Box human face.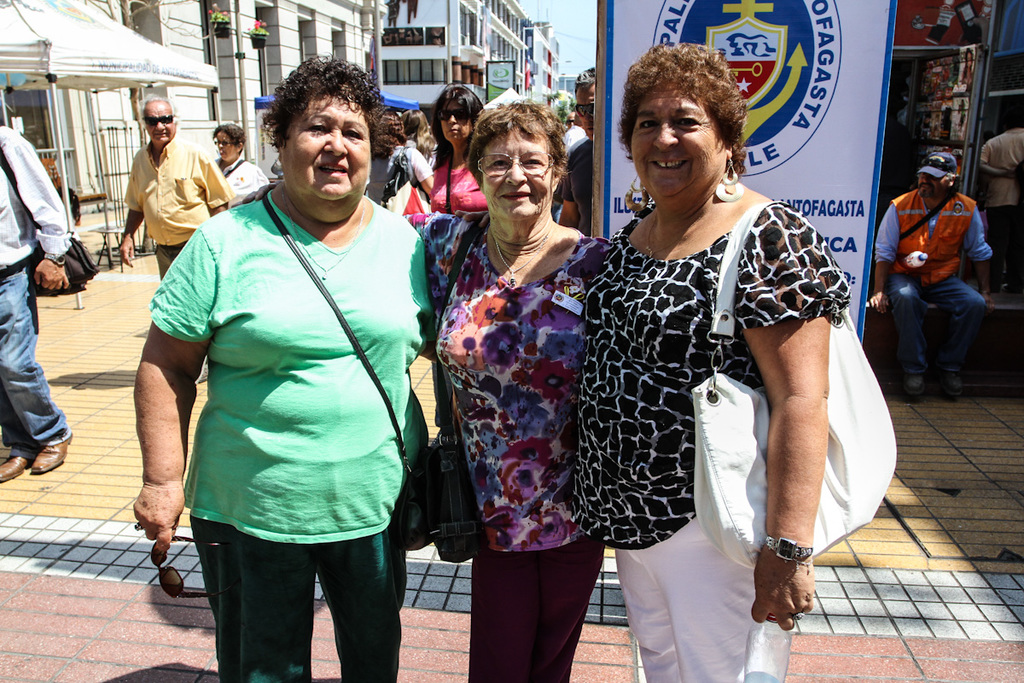
{"left": 628, "top": 85, "right": 721, "bottom": 198}.
